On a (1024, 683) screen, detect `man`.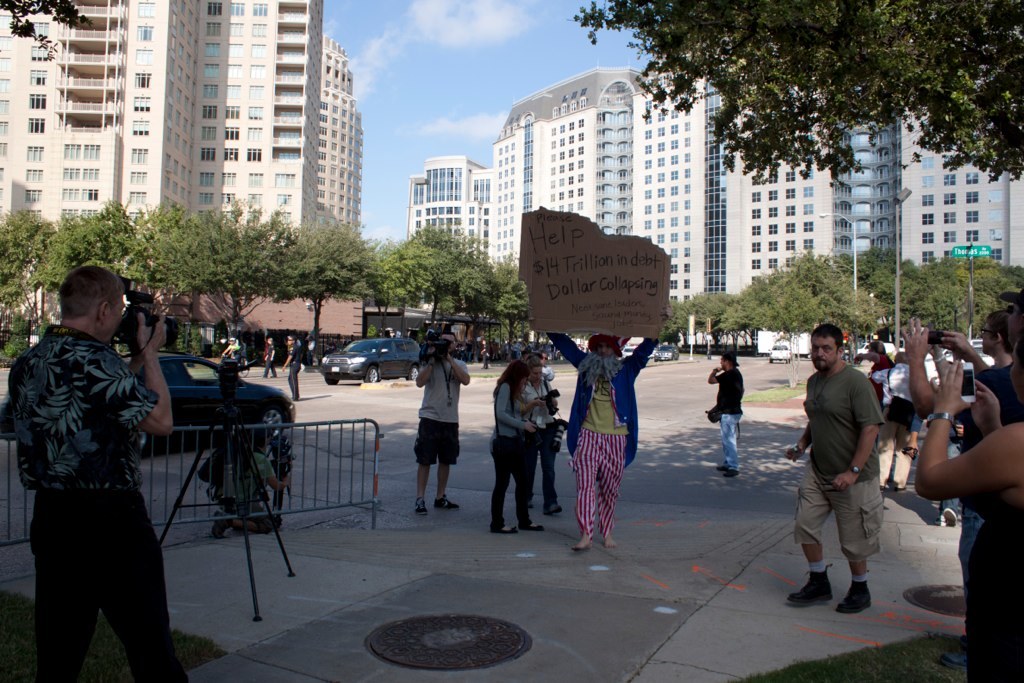
l=267, t=335, r=275, b=380.
